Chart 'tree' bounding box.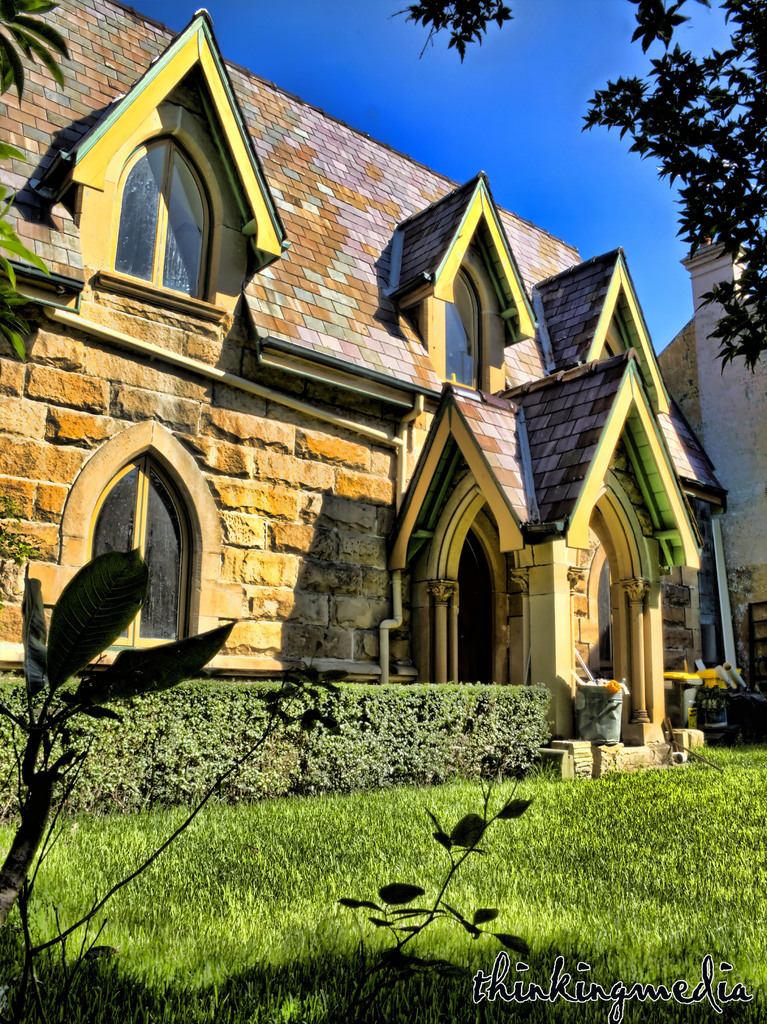
Charted: bbox(0, 0, 70, 365).
